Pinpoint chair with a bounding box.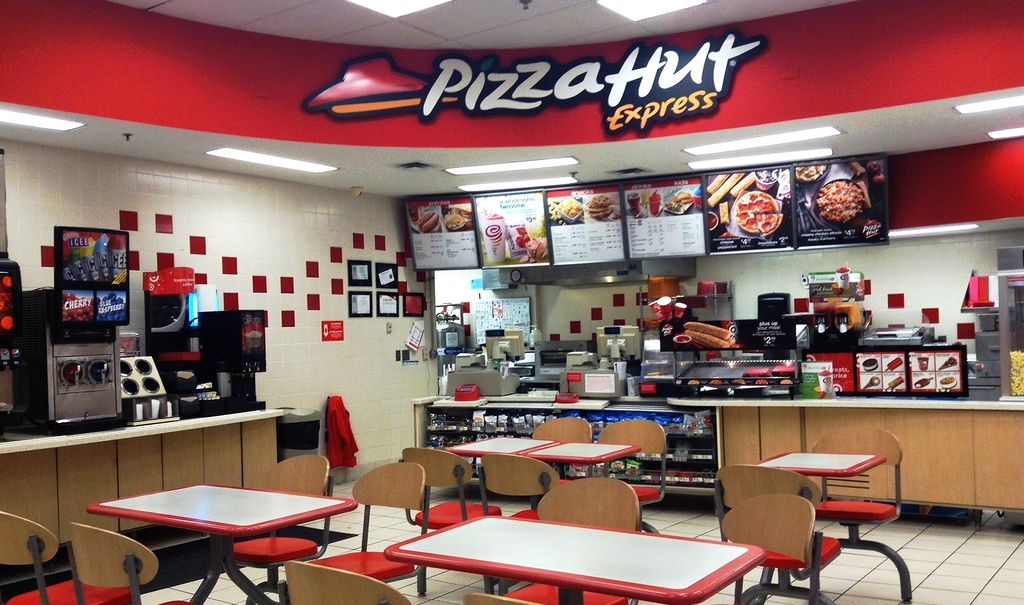
box(589, 416, 671, 535).
